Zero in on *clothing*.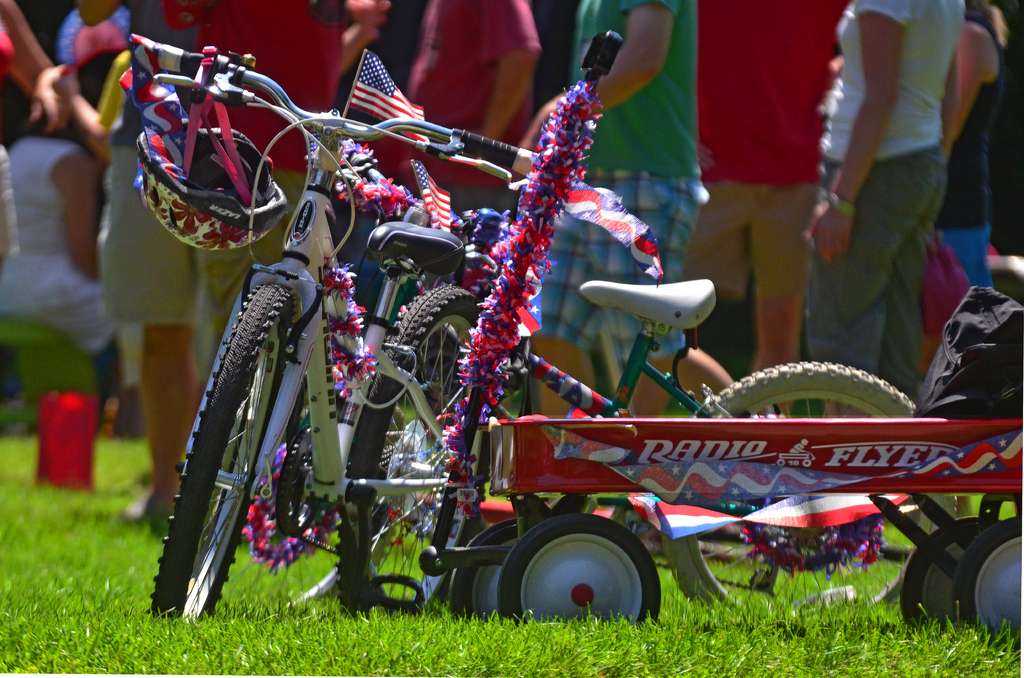
Zeroed in: bbox=[524, 0, 705, 366].
